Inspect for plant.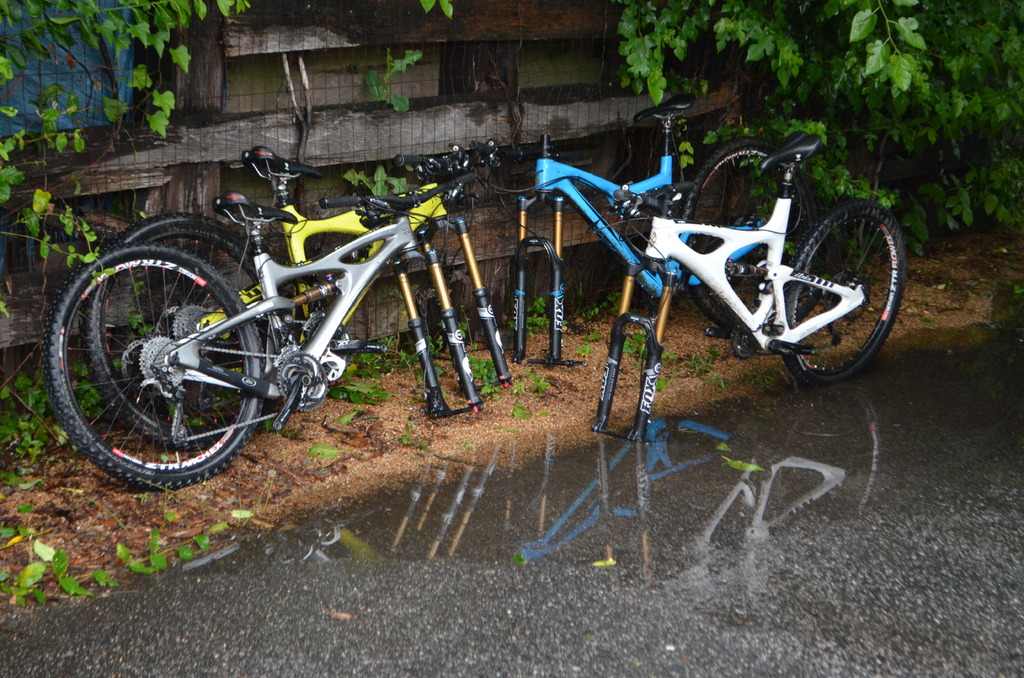
Inspection: 144,526,166,571.
